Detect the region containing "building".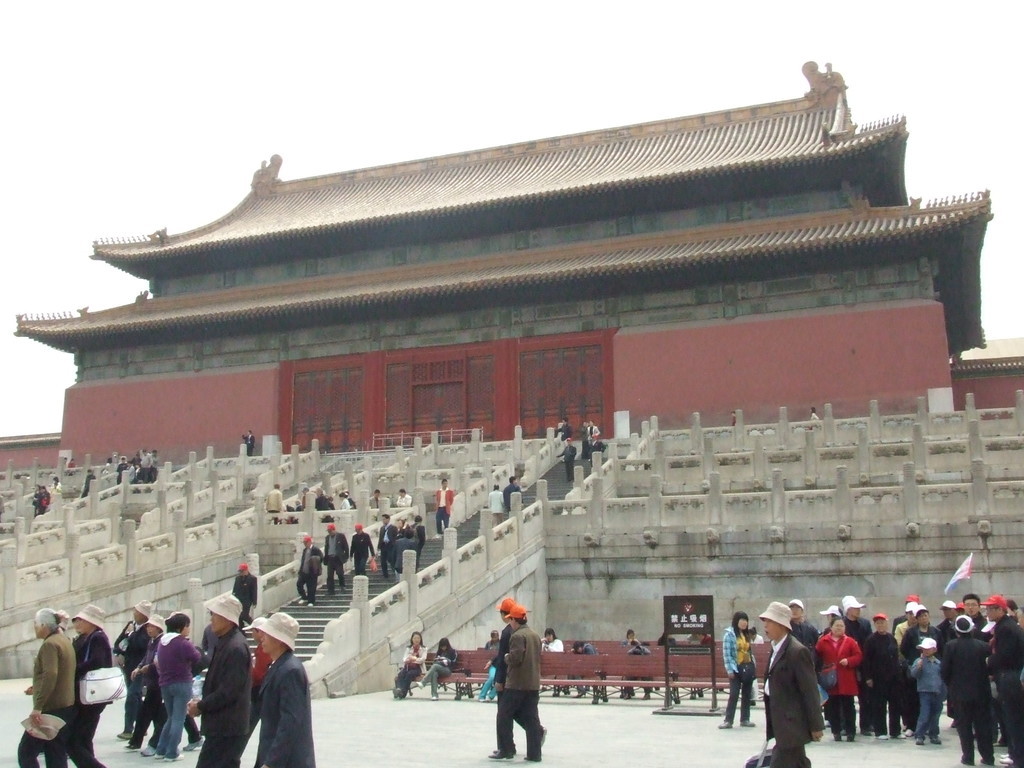
1:57:1023:471.
